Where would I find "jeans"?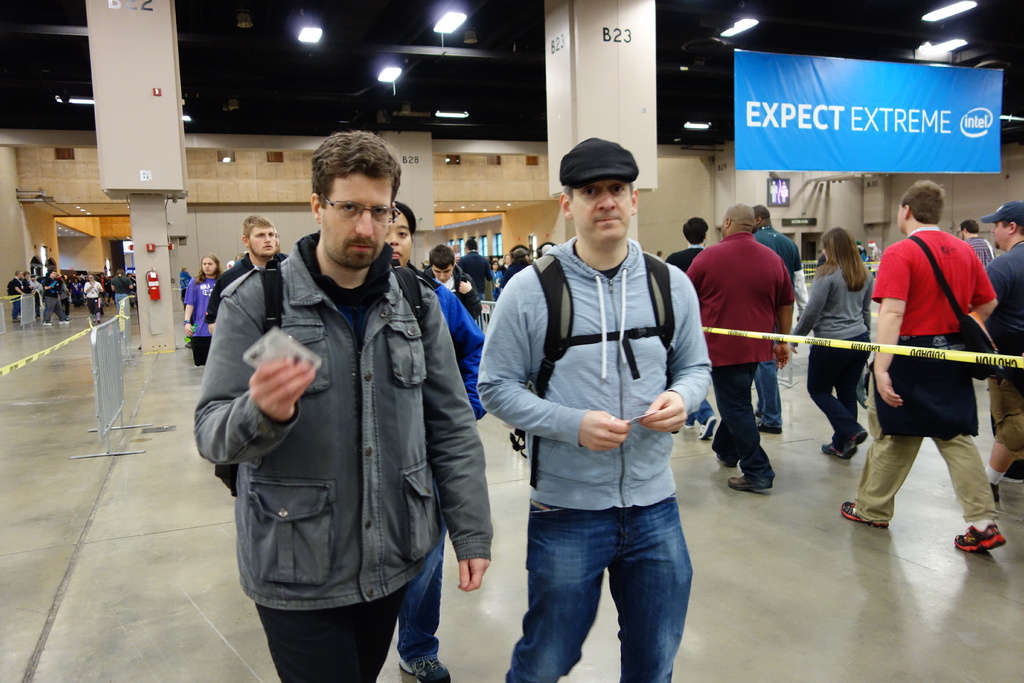
At crop(42, 298, 67, 321).
